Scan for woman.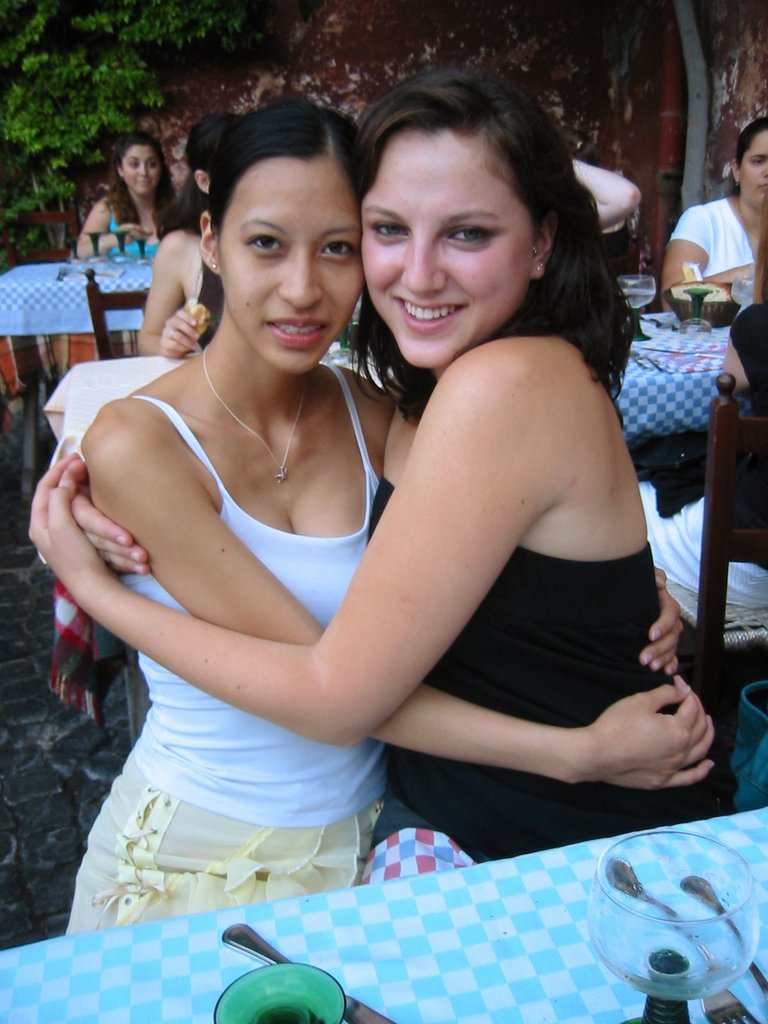
Scan result: [657,118,767,319].
